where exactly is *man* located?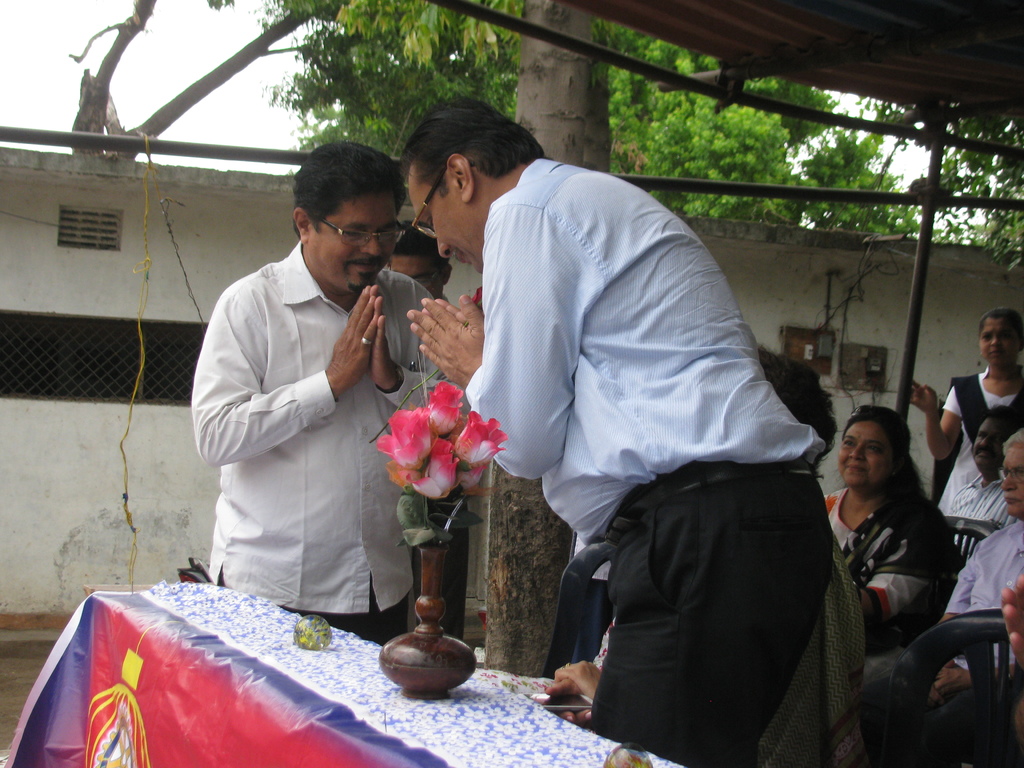
Its bounding box is <region>186, 141, 431, 650</region>.
